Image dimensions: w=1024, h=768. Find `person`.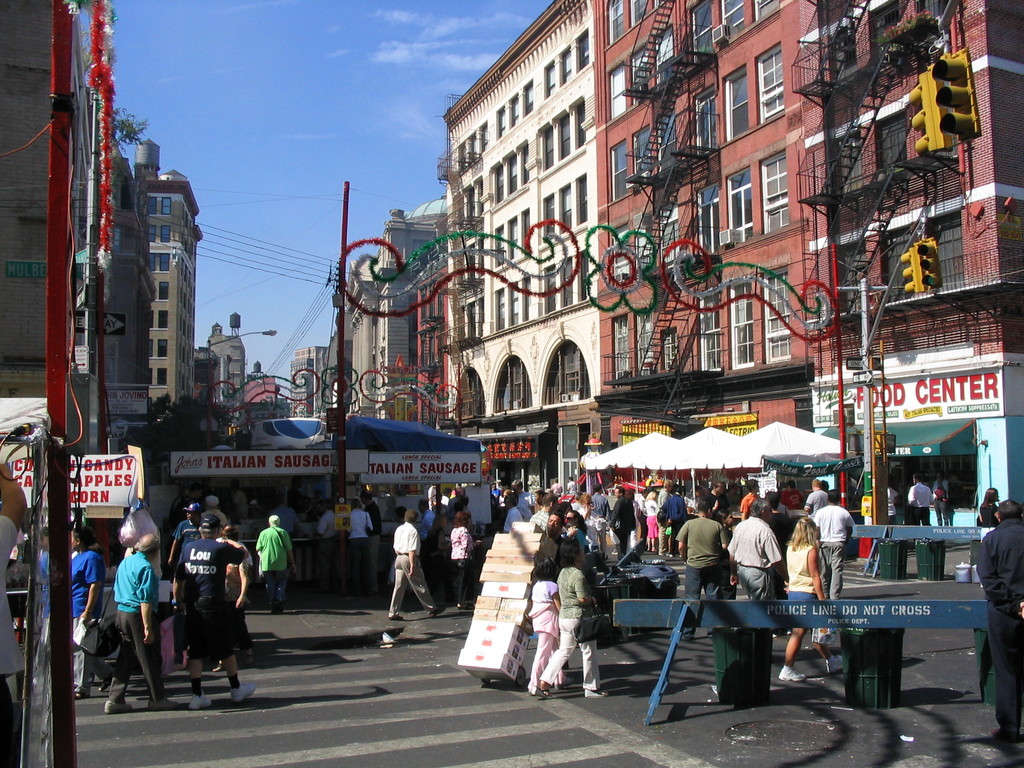
[980, 496, 1023, 749].
